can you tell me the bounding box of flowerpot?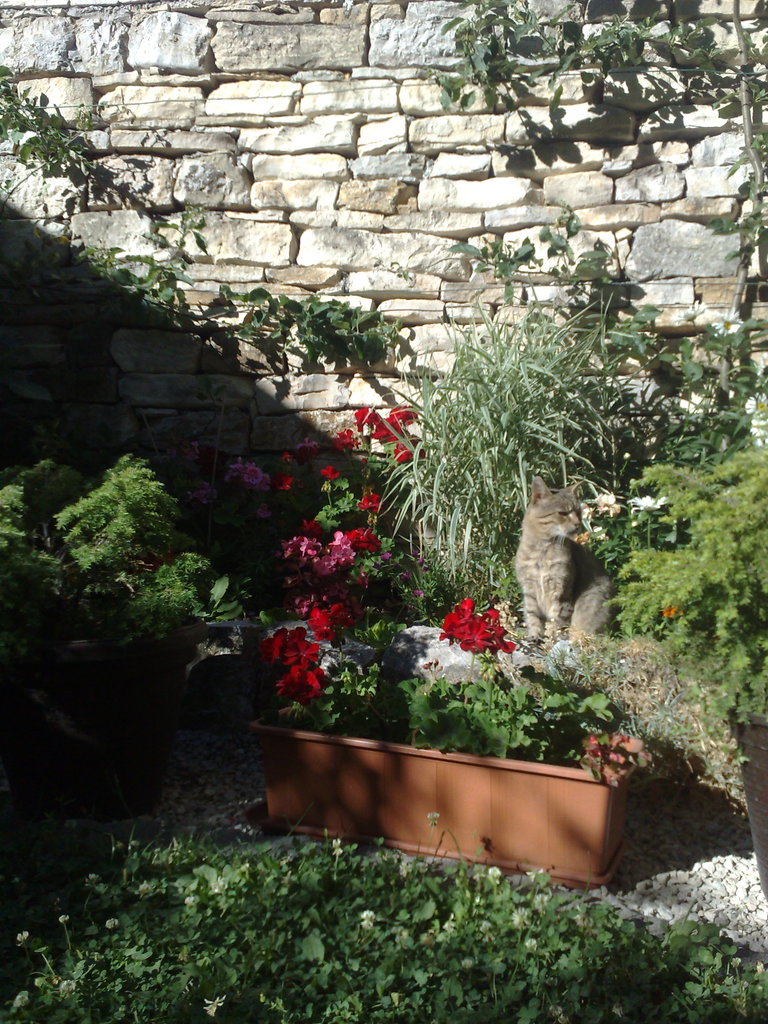
278,733,637,902.
